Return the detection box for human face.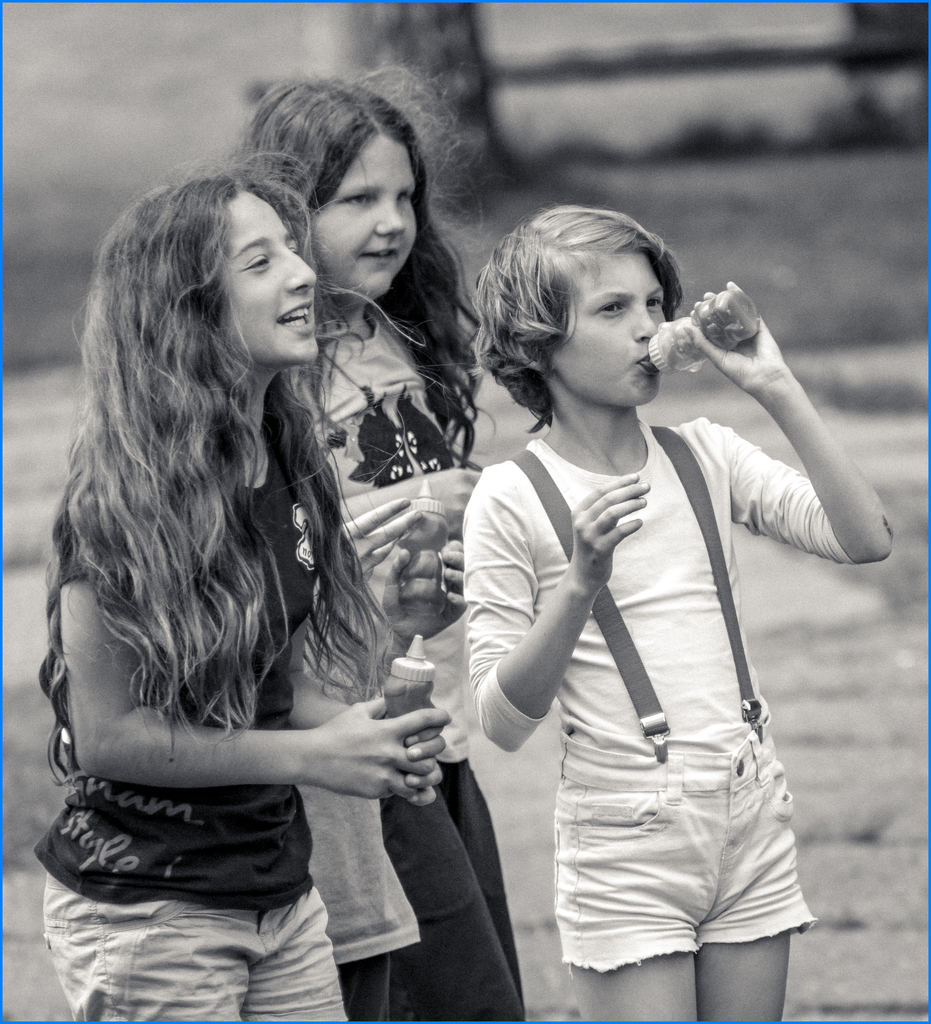
locate(546, 254, 670, 404).
